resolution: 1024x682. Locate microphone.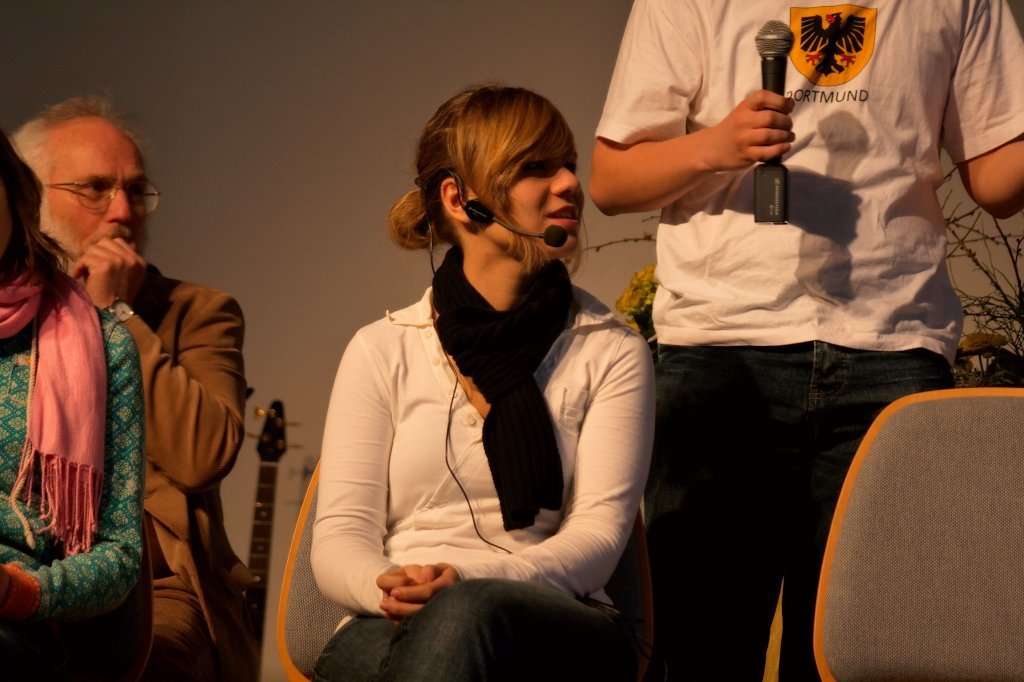
l=542, t=224, r=568, b=249.
